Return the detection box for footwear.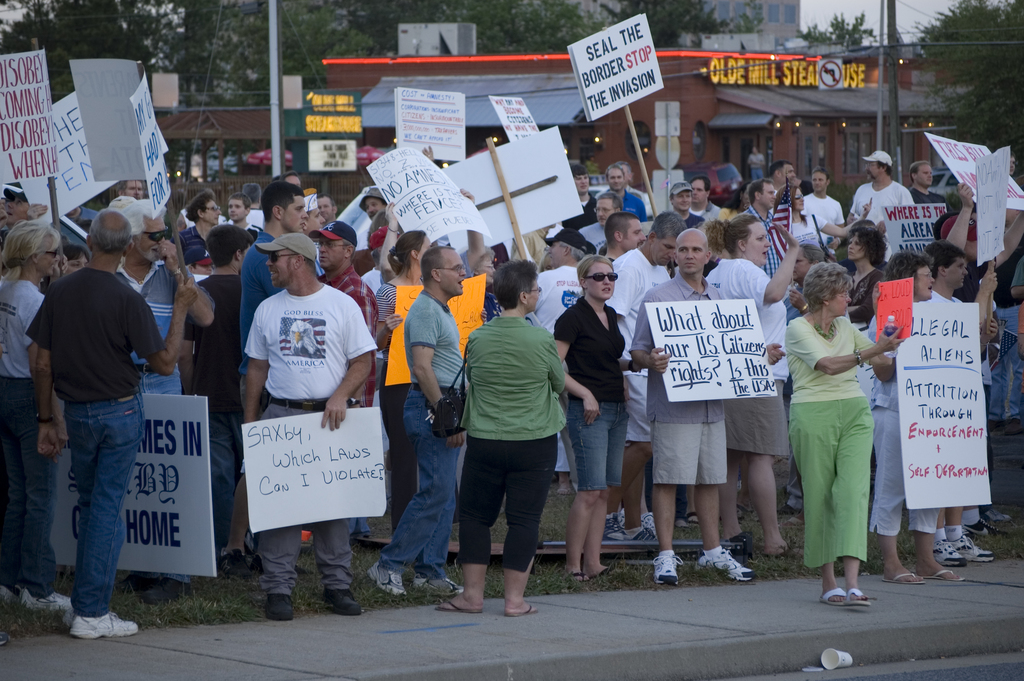
{"x1": 433, "y1": 591, "x2": 489, "y2": 613}.
